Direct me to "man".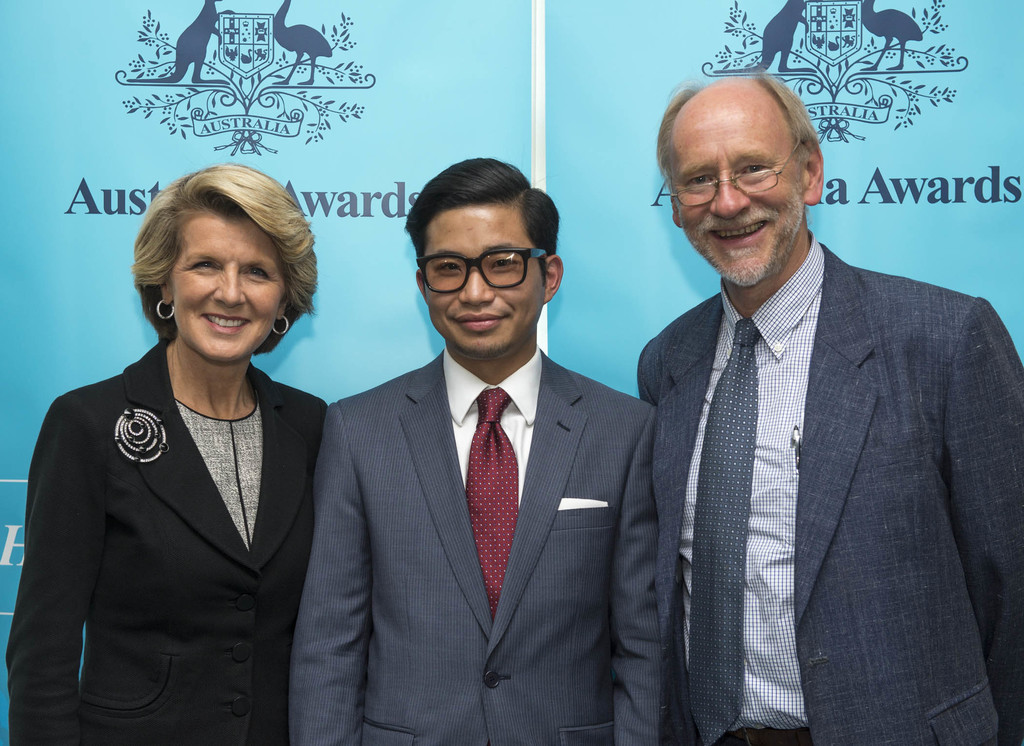
Direction: detection(289, 156, 662, 745).
